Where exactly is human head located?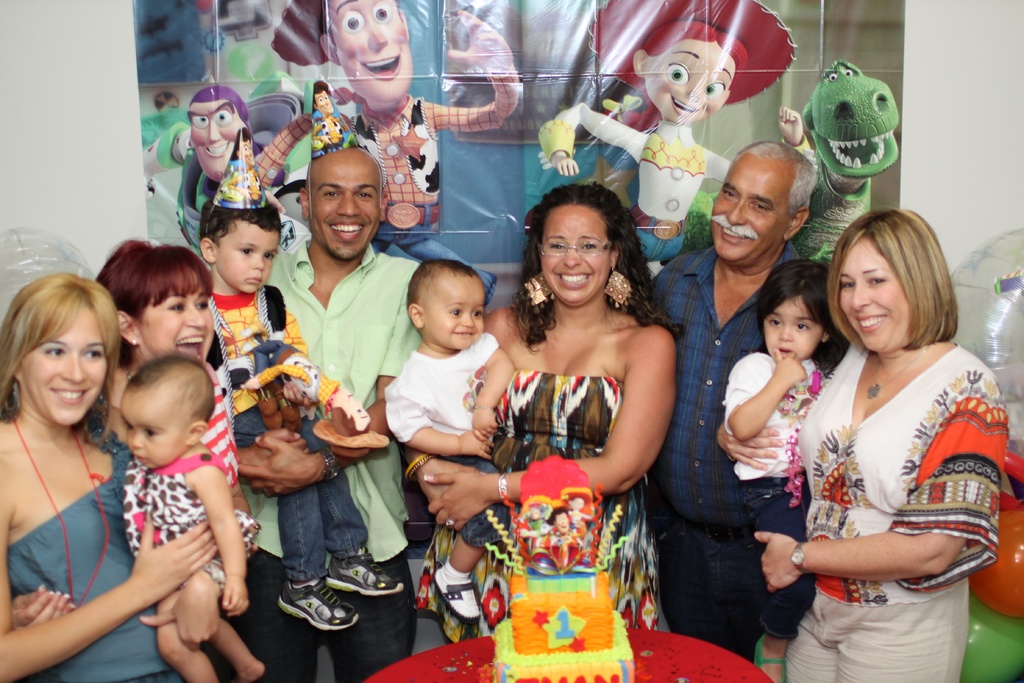
Its bounding box is bbox(405, 261, 490, 348).
